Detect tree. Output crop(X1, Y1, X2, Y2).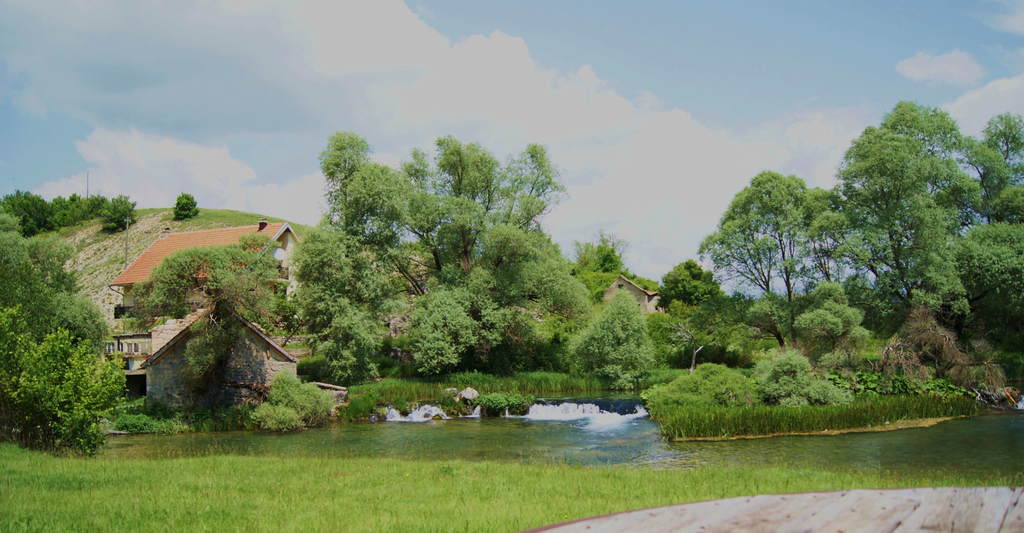
crop(110, 245, 250, 325).
